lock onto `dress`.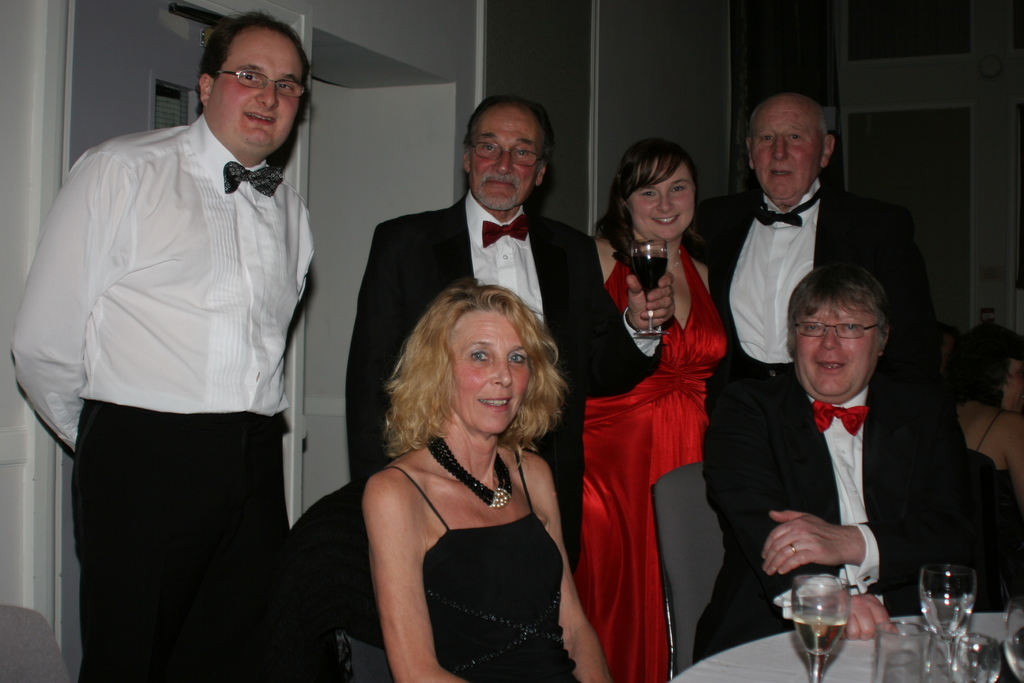
Locked: 573/247/729/682.
